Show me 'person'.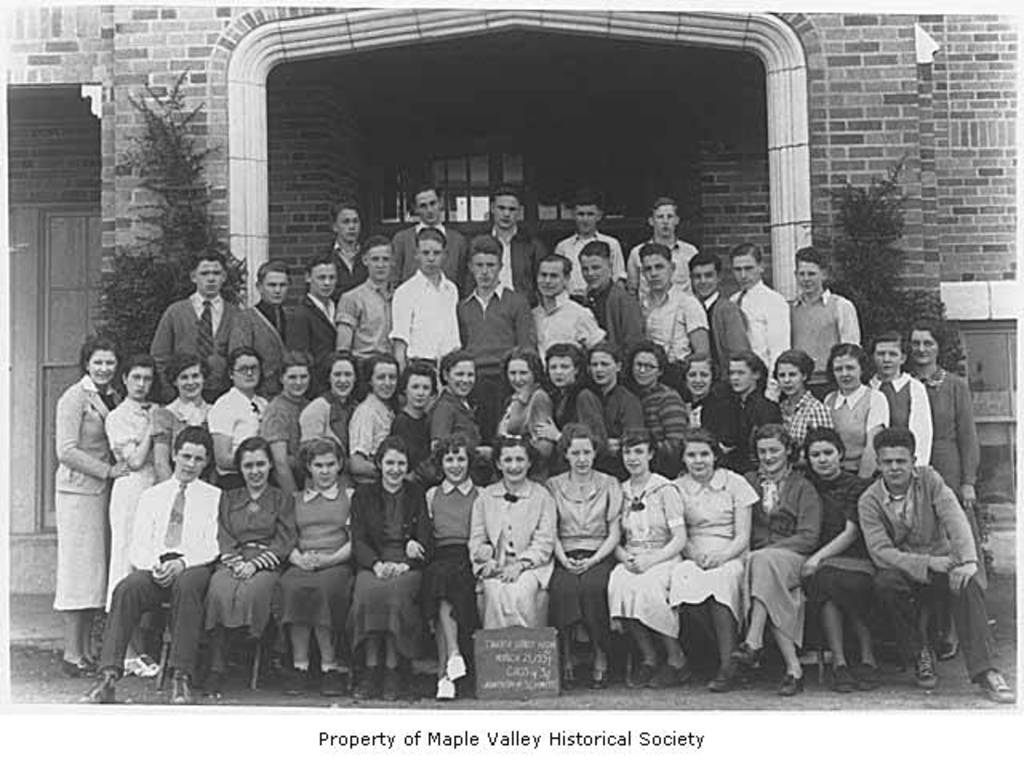
'person' is here: bbox(728, 242, 794, 363).
